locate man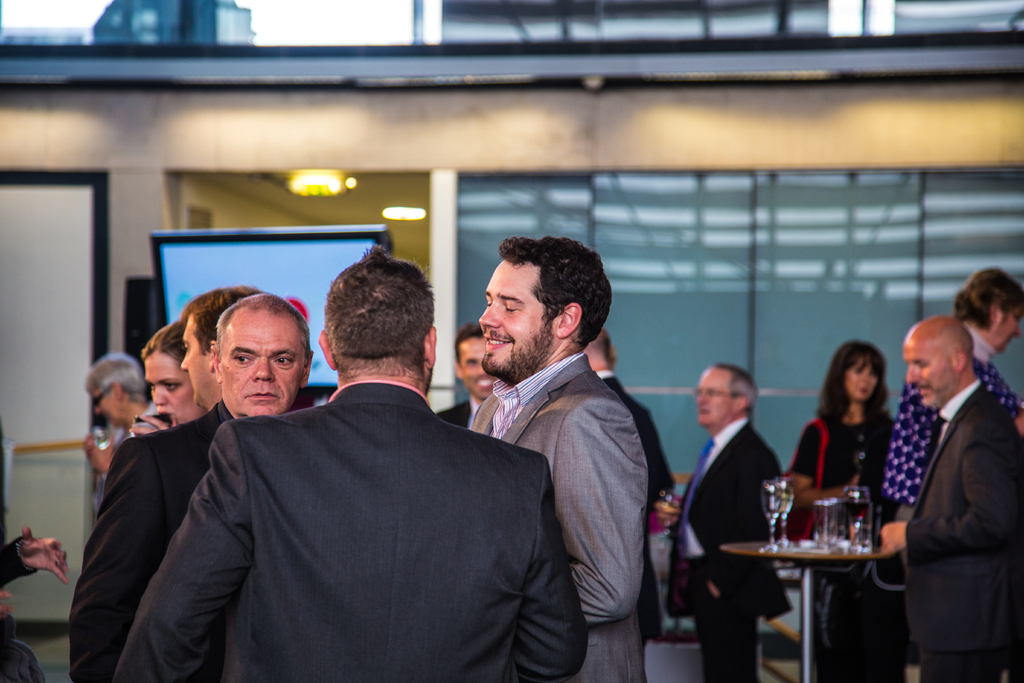
658,363,796,682
